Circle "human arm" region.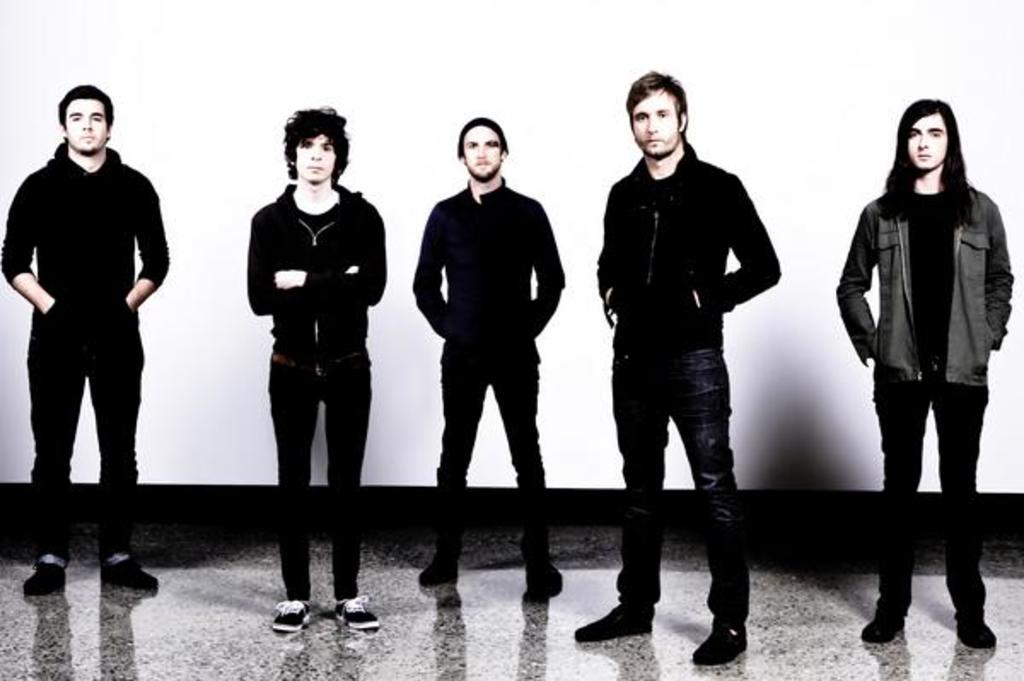
Region: (835, 201, 887, 372).
